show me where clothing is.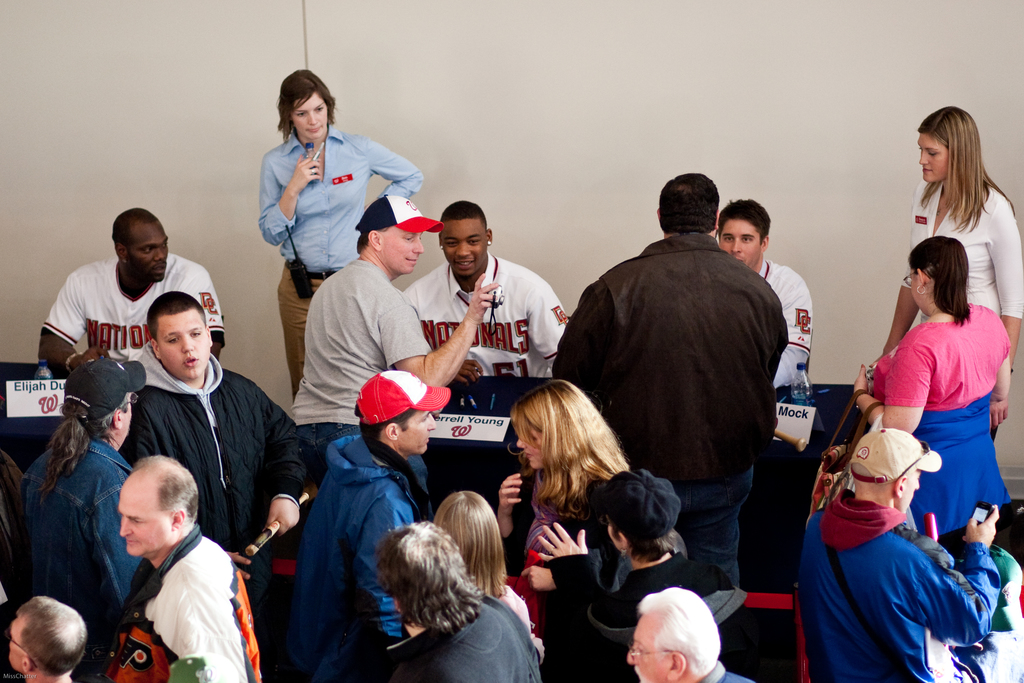
clothing is at <box>401,580,533,645</box>.
